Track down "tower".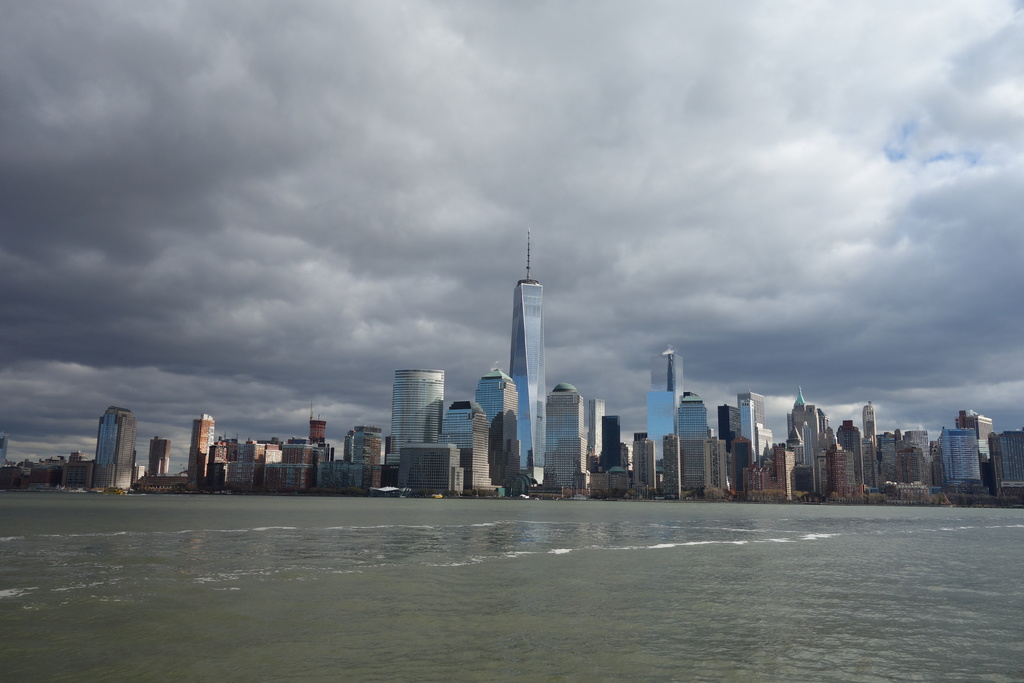
Tracked to <bbox>678, 395, 710, 438</bbox>.
